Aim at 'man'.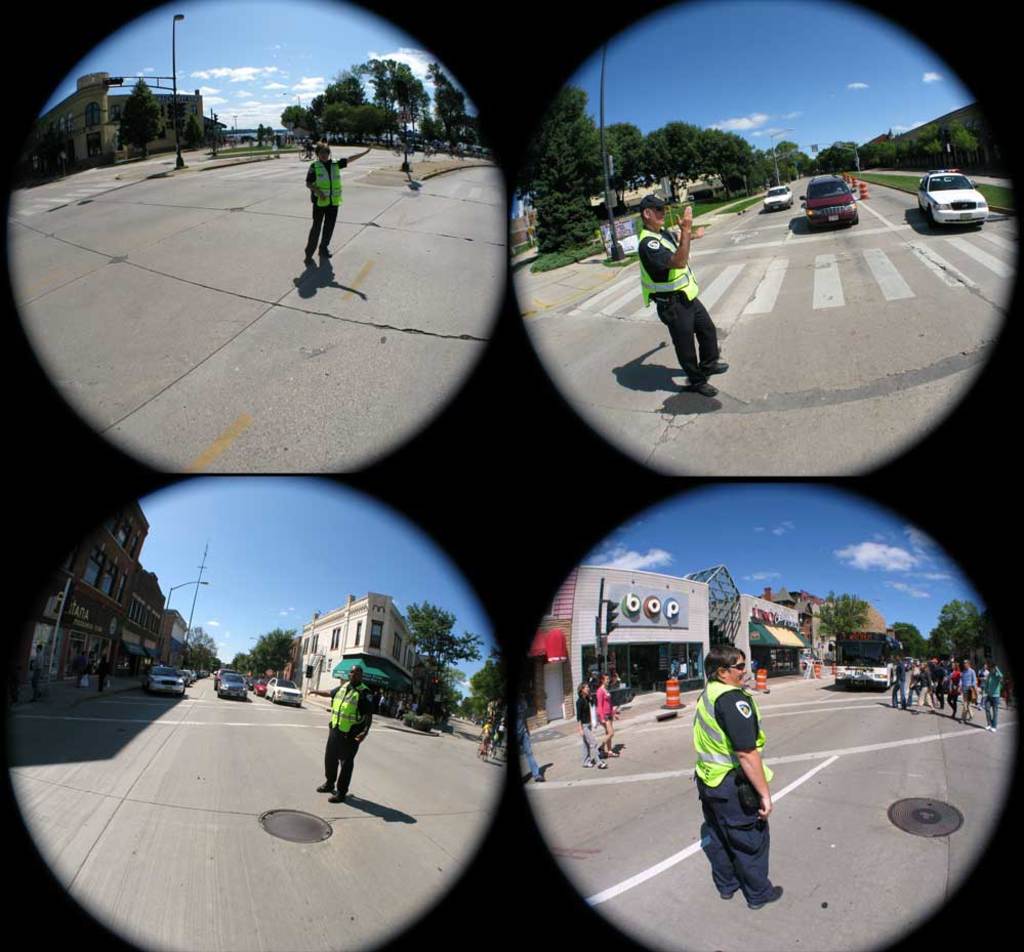
Aimed at {"x1": 984, "y1": 658, "x2": 1006, "y2": 733}.
